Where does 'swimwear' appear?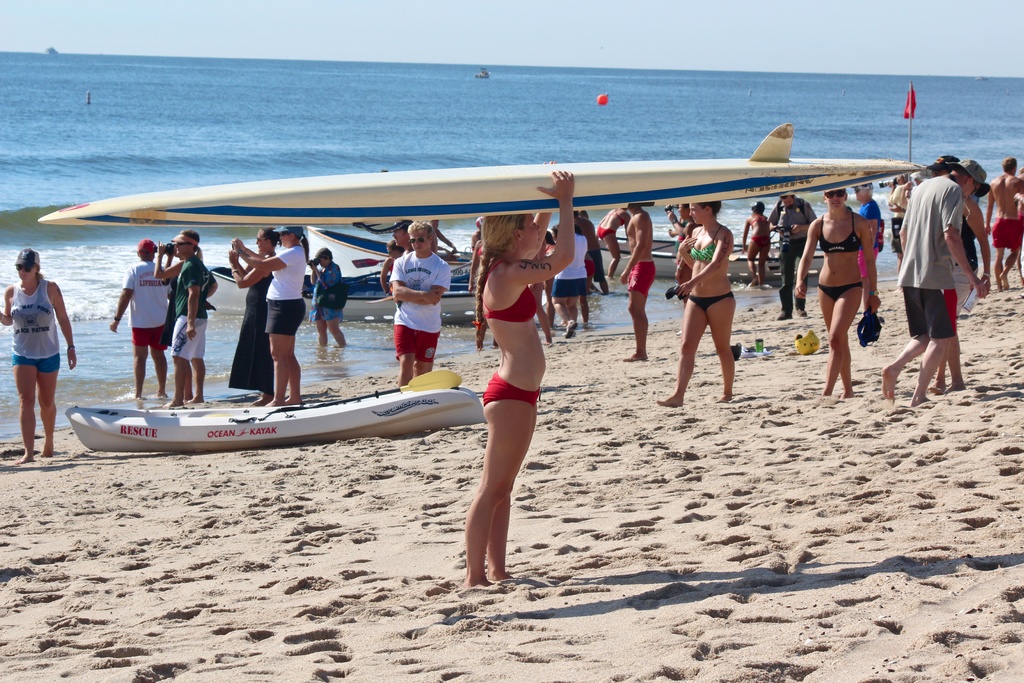
Appears at [472, 259, 551, 324].
